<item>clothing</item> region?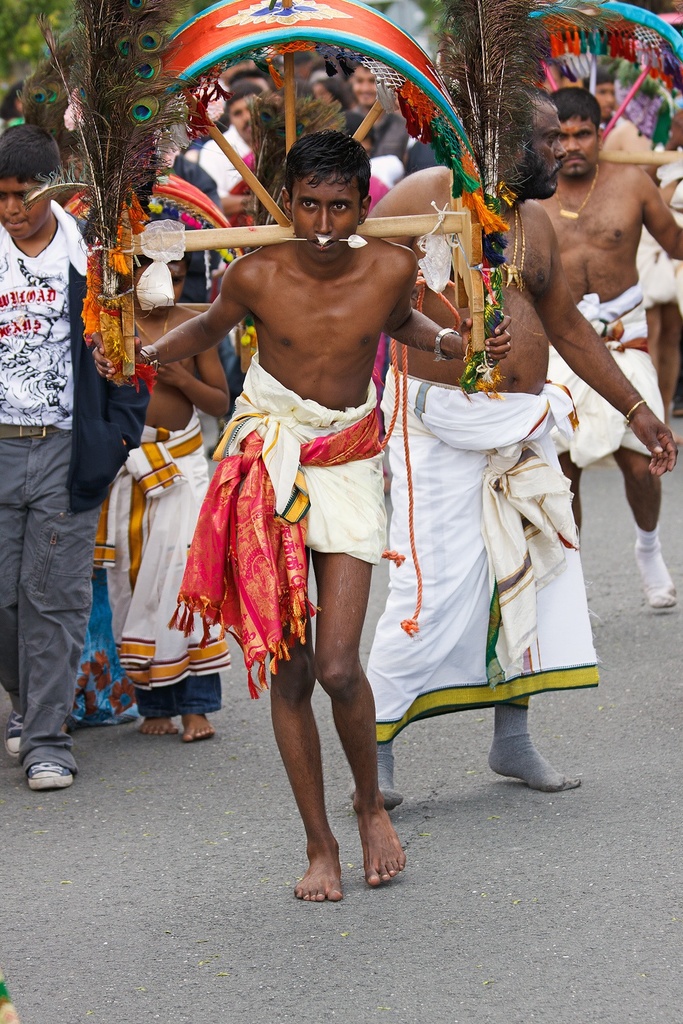
x1=148, y1=158, x2=227, y2=298
